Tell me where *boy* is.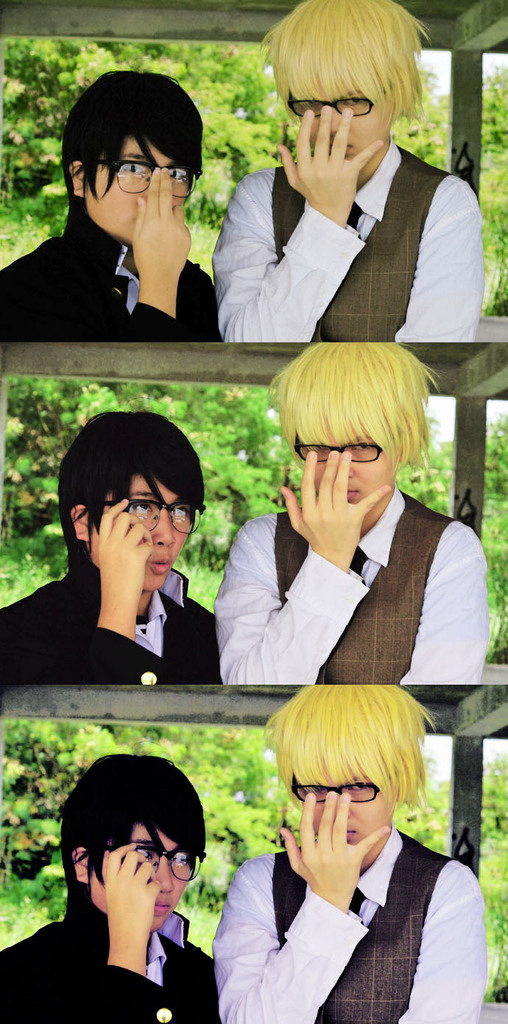
*boy* is at (0,409,220,683).
